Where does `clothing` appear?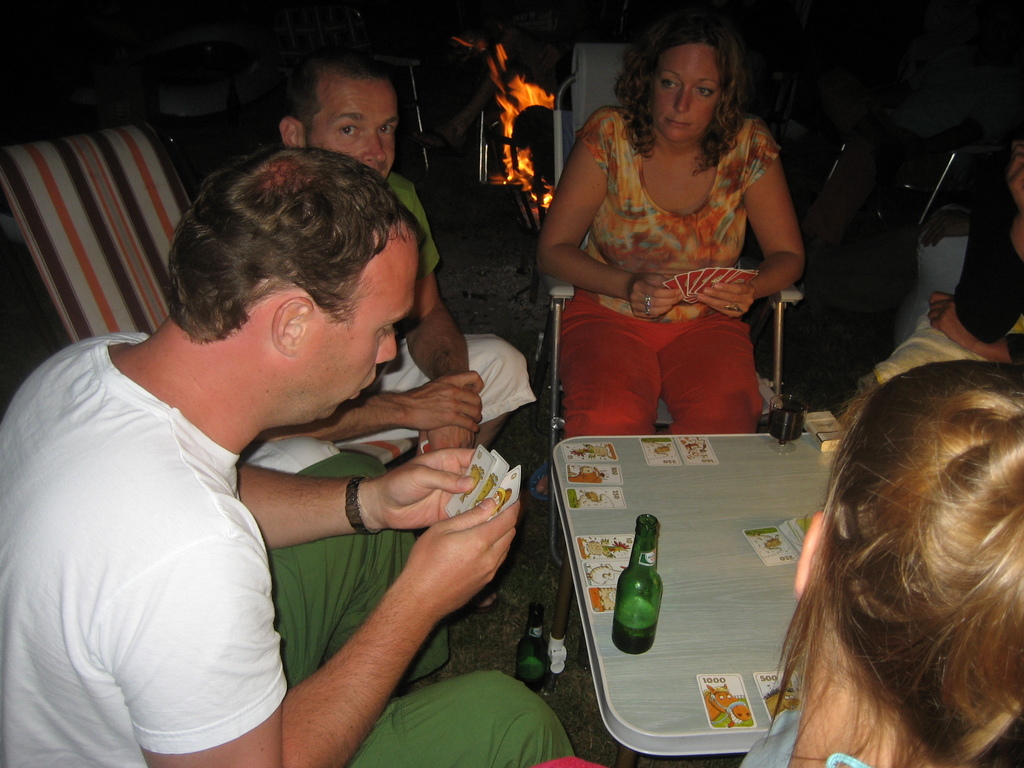
Appears at detection(555, 113, 794, 428).
